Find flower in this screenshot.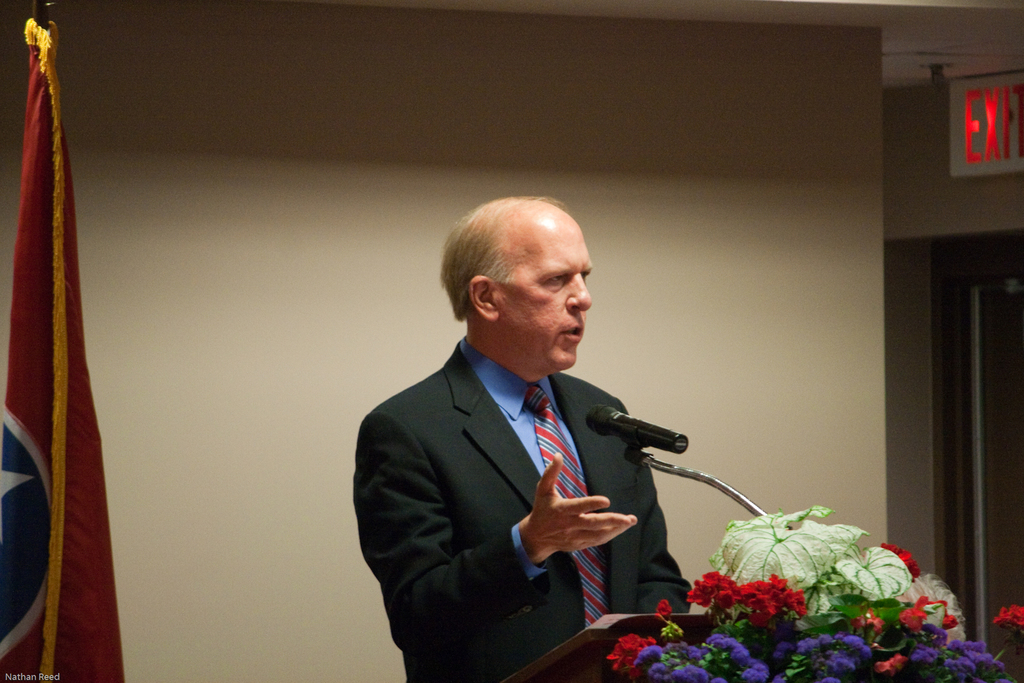
The bounding box for flower is Rect(605, 635, 656, 682).
